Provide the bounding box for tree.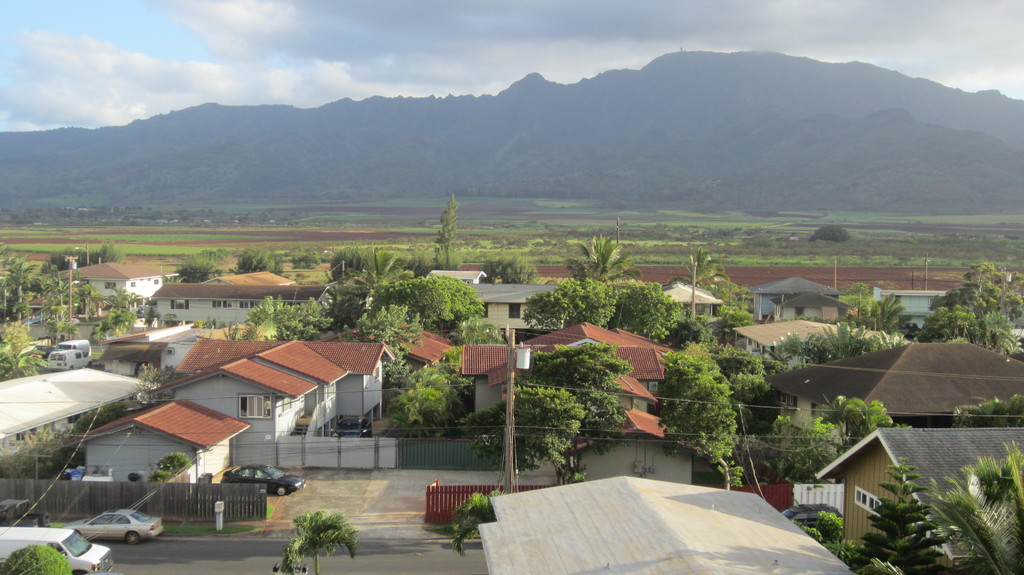
select_region(479, 250, 536, 285).
